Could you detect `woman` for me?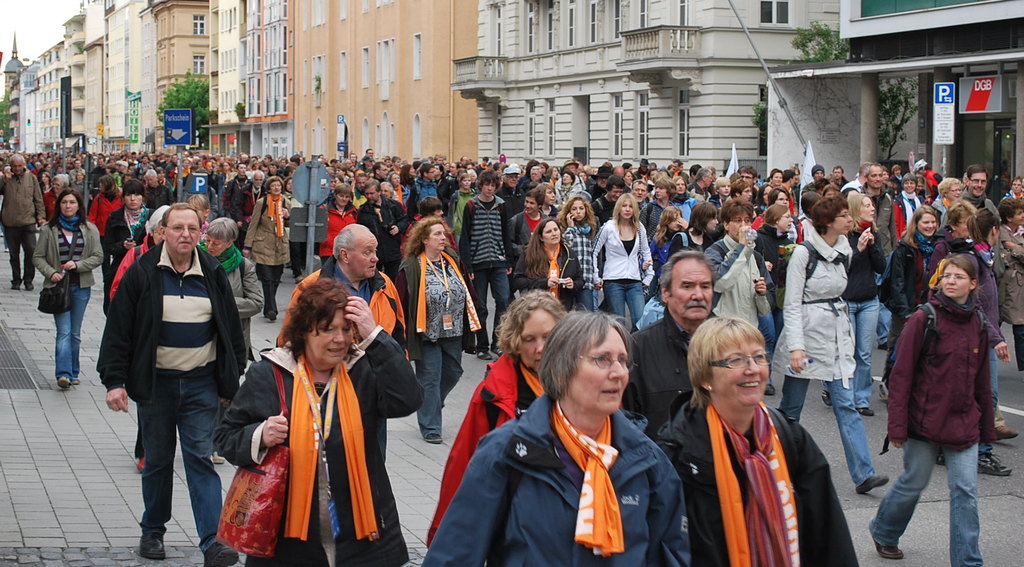
Detection result: 999,177,1021,202.
